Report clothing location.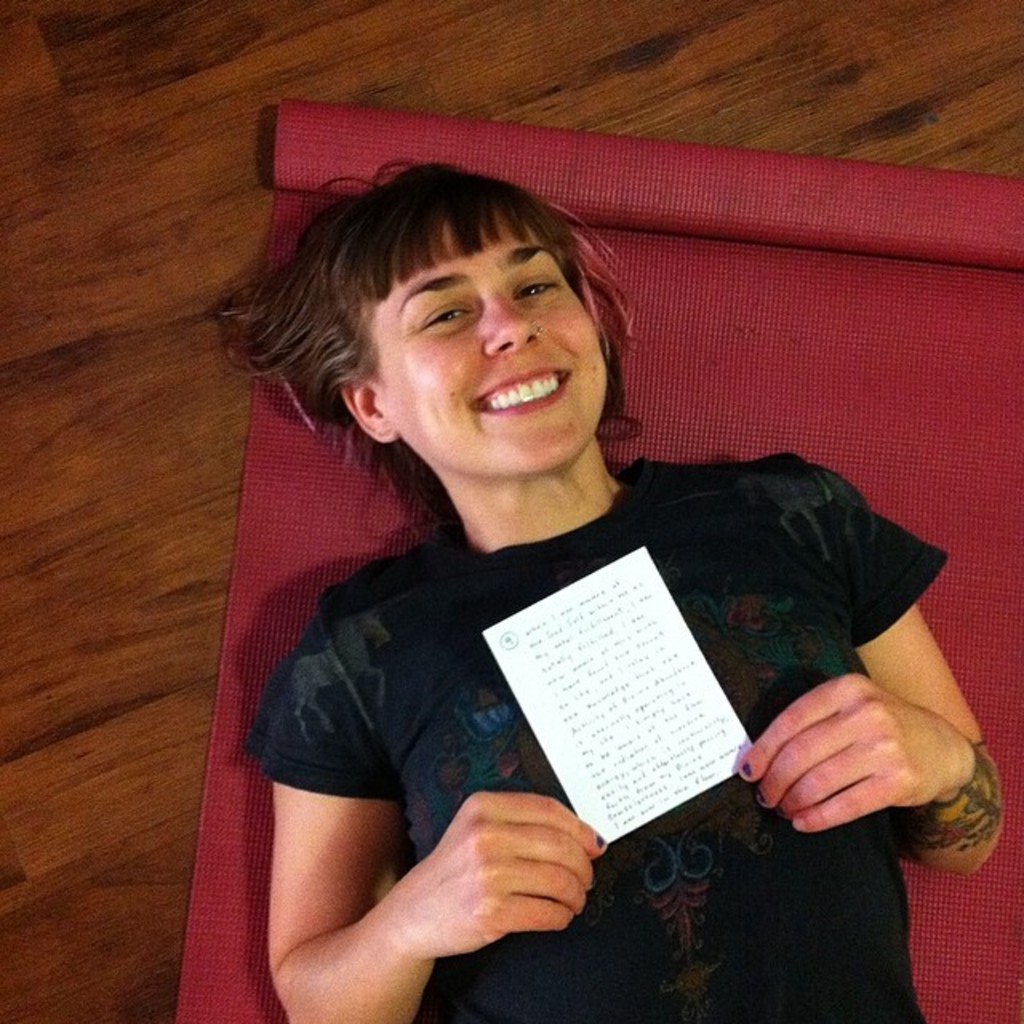
Report: region(270, 427, 1006, 947).
